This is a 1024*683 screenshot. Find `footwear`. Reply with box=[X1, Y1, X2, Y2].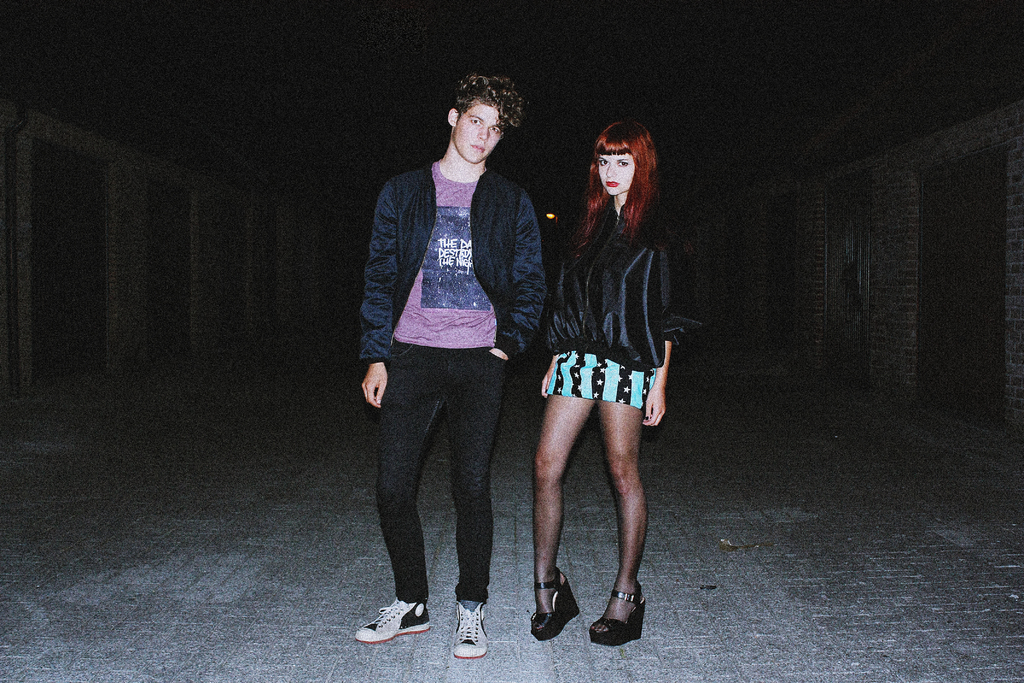
box=[529, 566, 582, 645].
